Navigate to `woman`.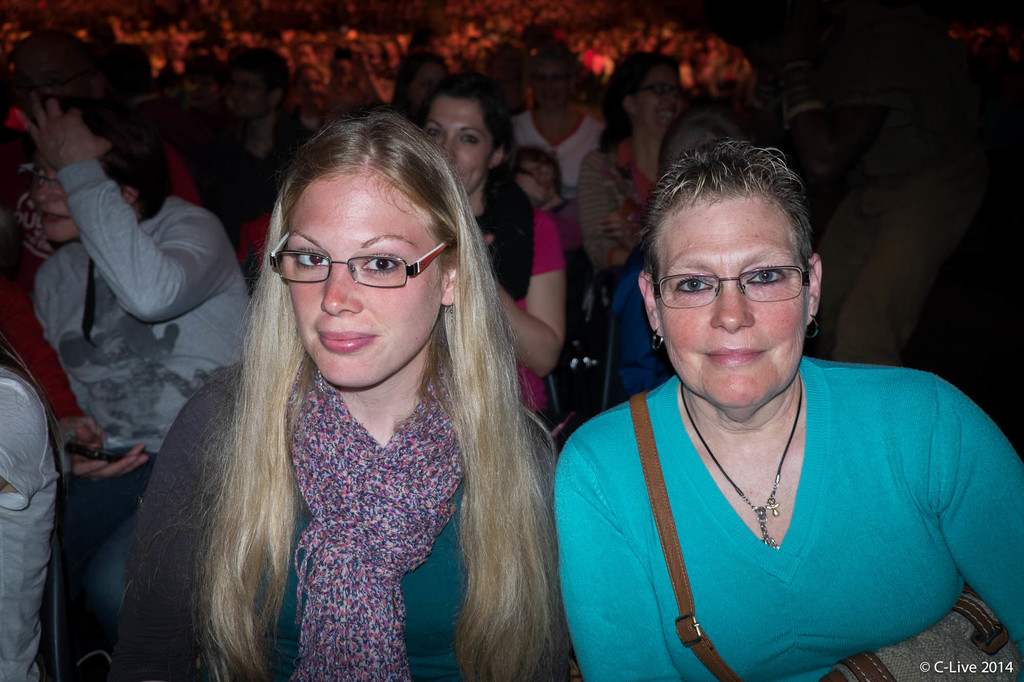
Navigation target: l=508, t=38, r=616, b=204.
